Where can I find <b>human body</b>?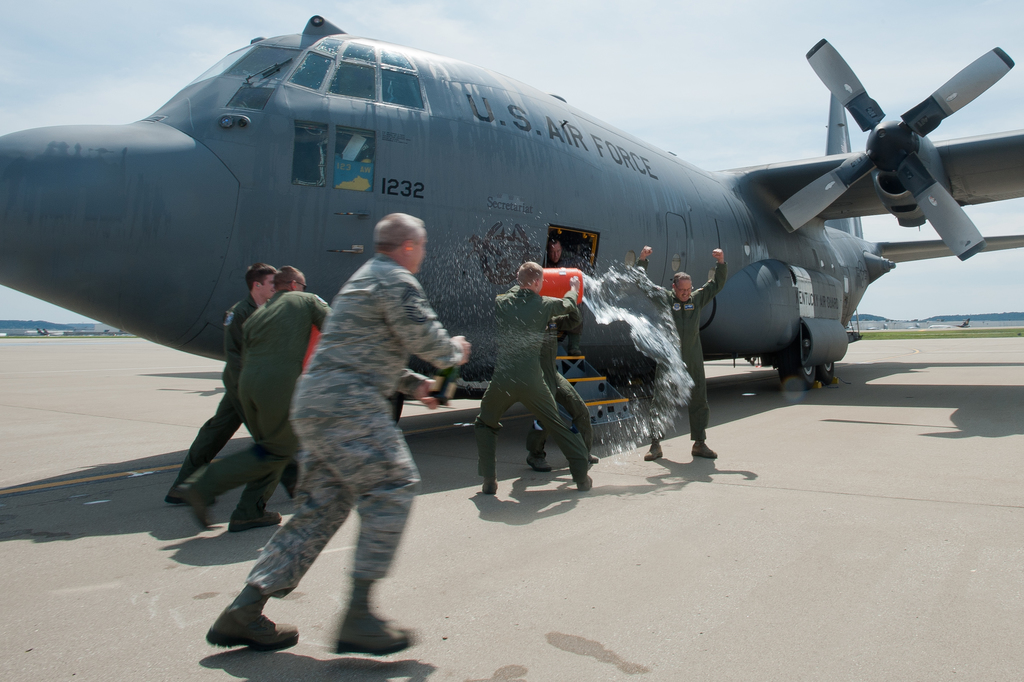
You can find it at [233, 212, 459, 655].
